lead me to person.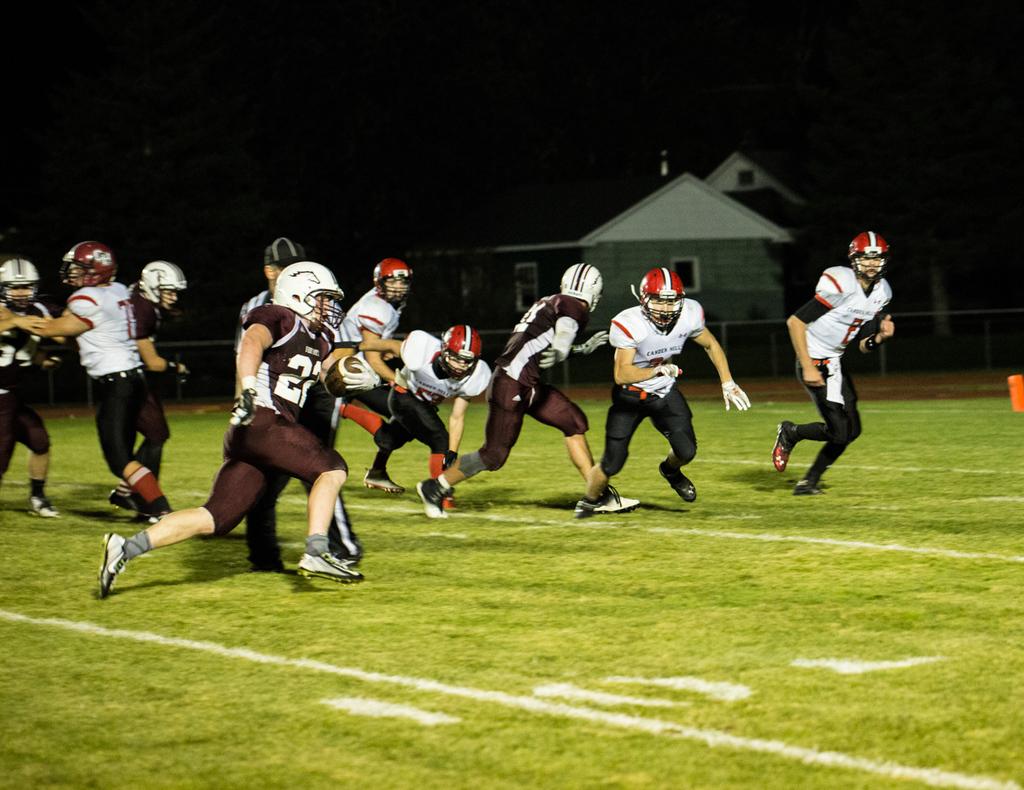
Lead to <box>804,230,903,519</box>.
